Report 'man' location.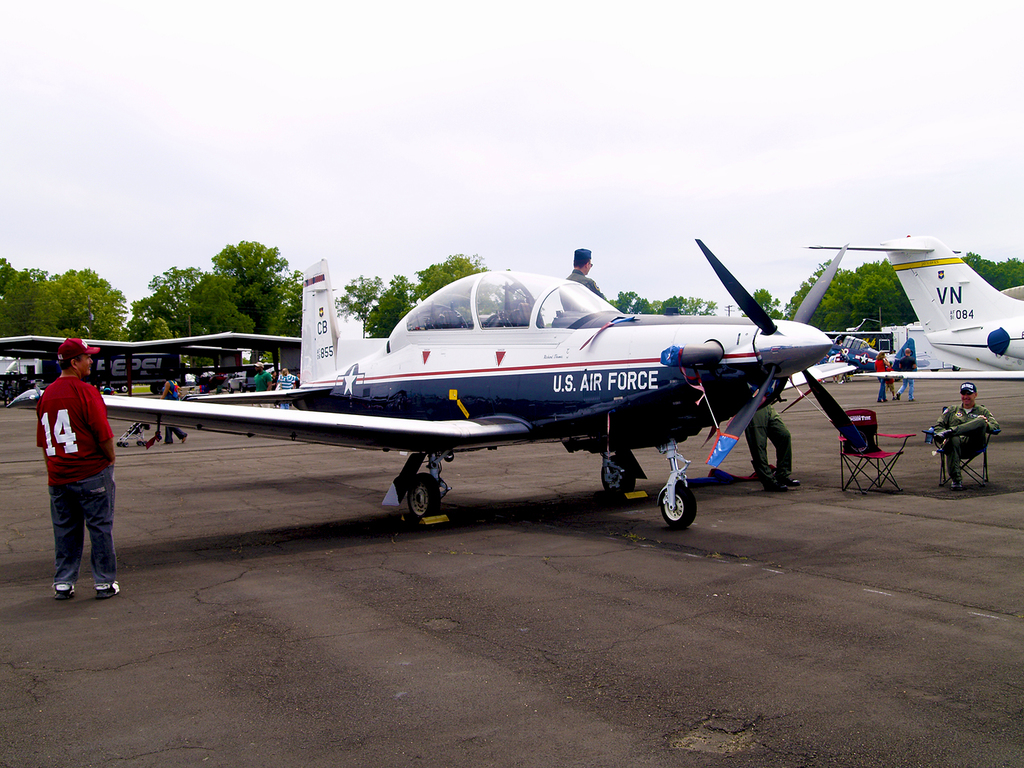
Report: detection(276, 365, 295, 417).
